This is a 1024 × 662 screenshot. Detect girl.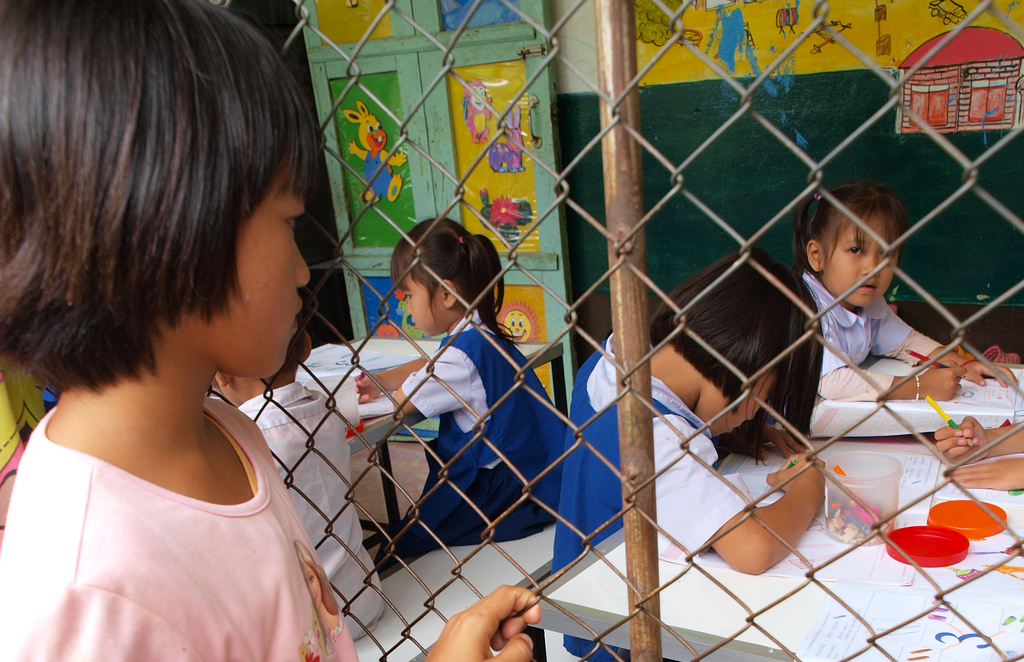
x1=791, y1=180, x2=1018, y2=407.
